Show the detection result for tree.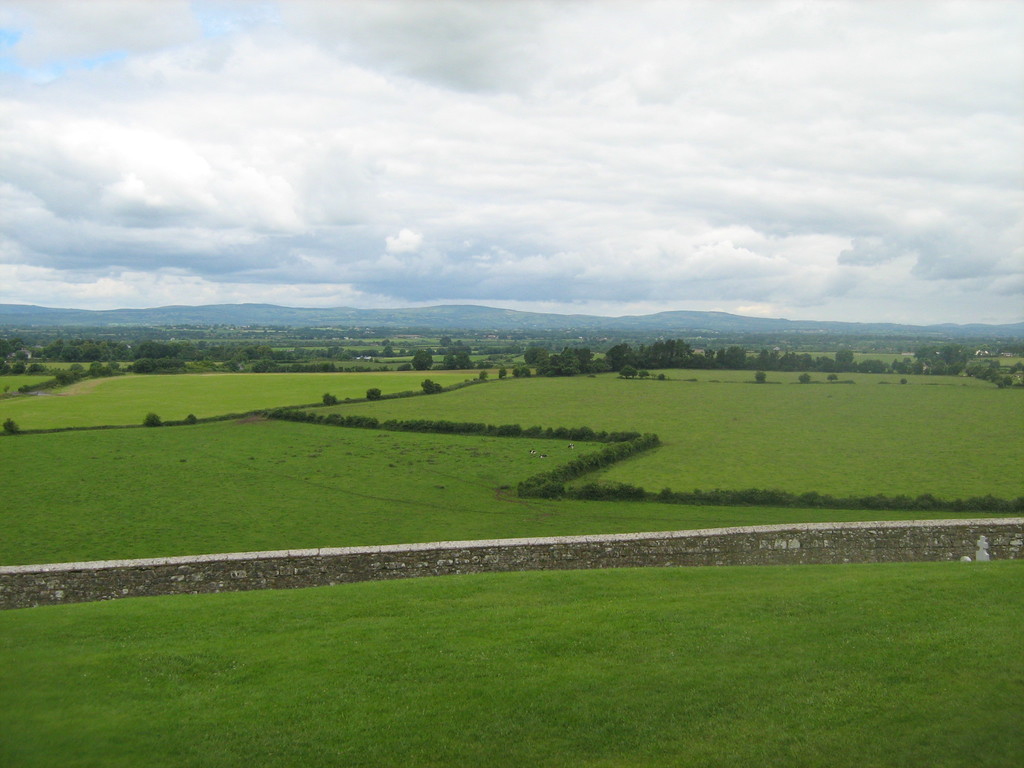
[408,349,433,374].
